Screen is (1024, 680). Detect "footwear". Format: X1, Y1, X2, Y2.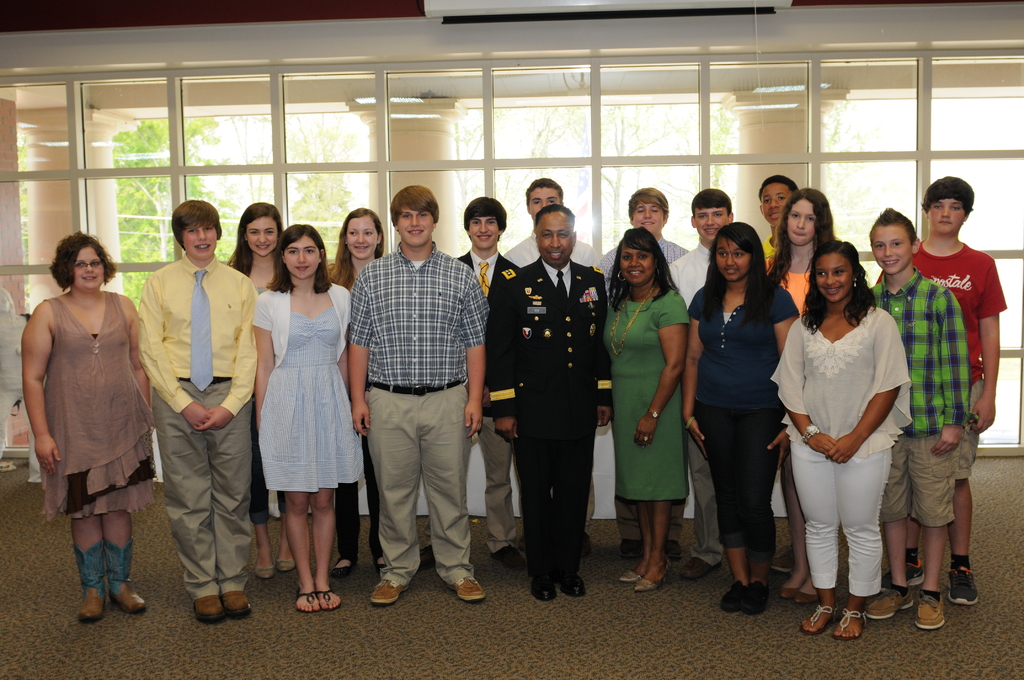
880, 551, 924, 588.
